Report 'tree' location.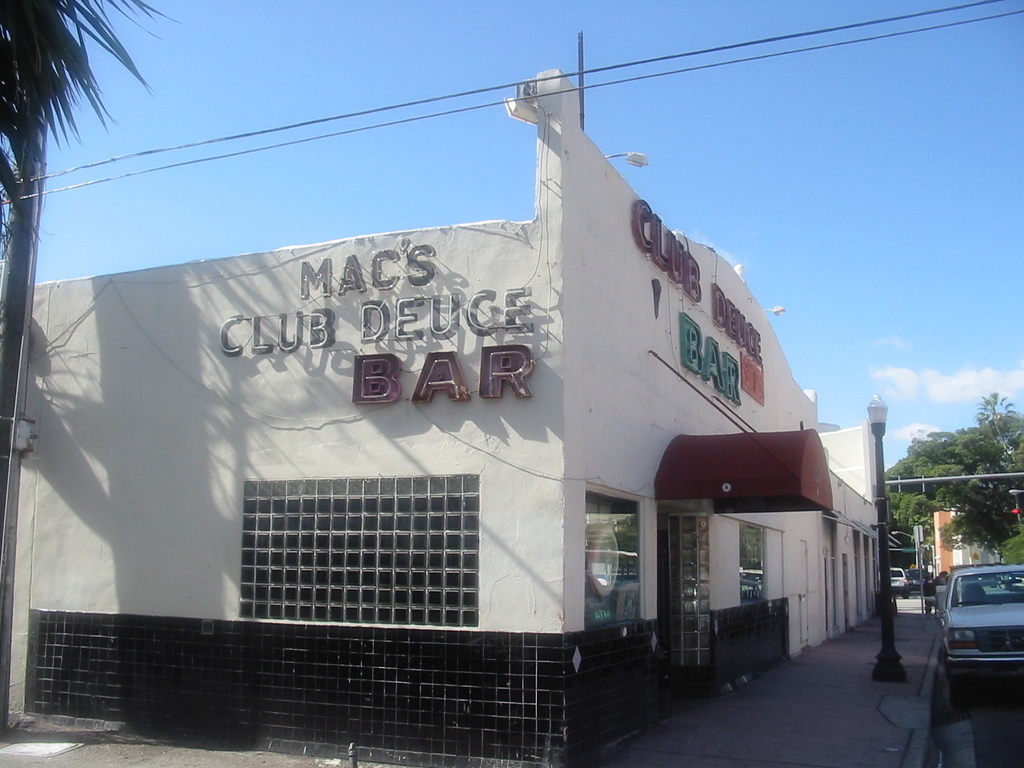
Report: rect(880, 390, 1023, 572).
